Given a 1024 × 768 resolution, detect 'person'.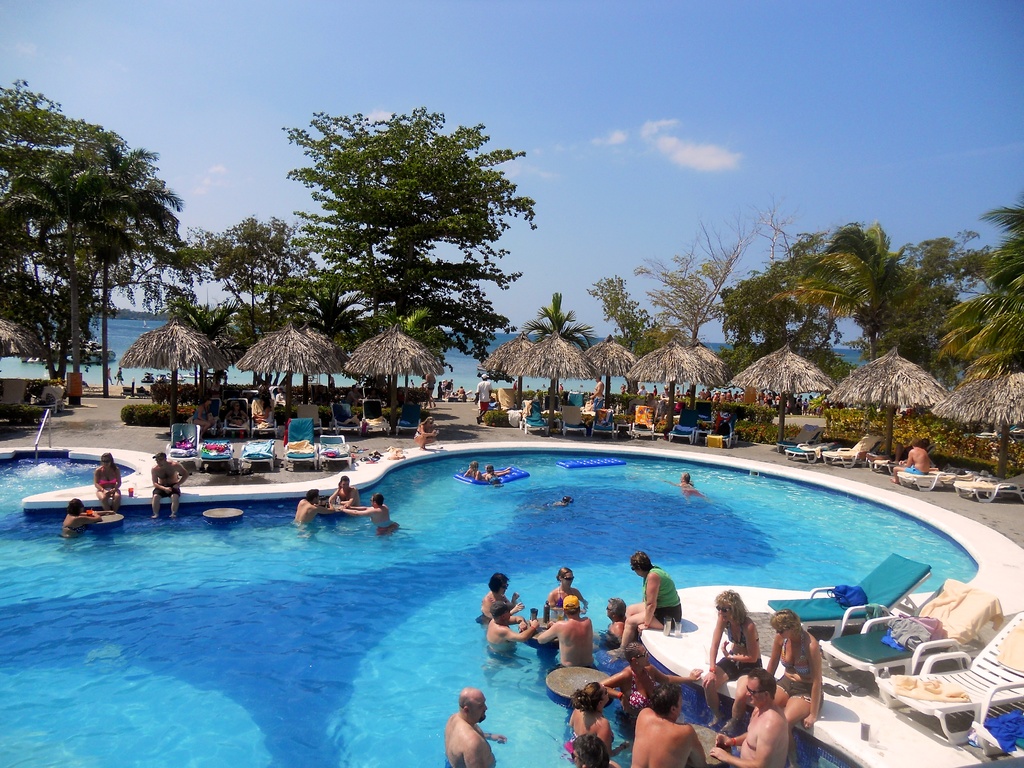
[x1=706, y1=591, x2=765, y2=714].
